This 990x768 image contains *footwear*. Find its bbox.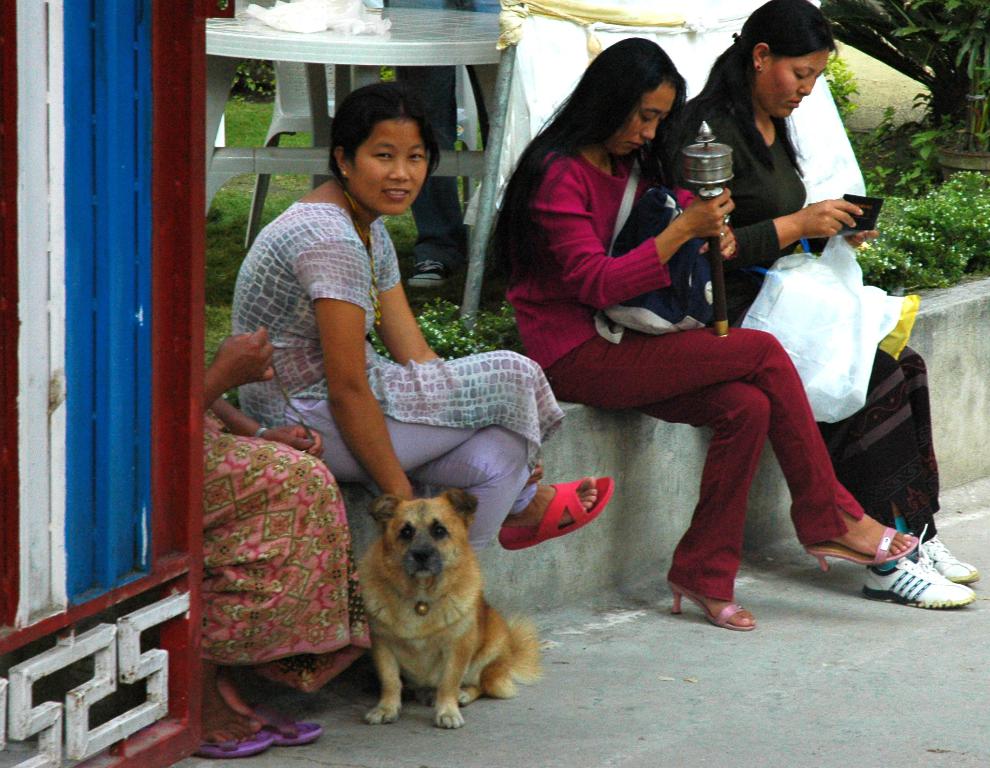
BBox(189, 723, 269, 757).
